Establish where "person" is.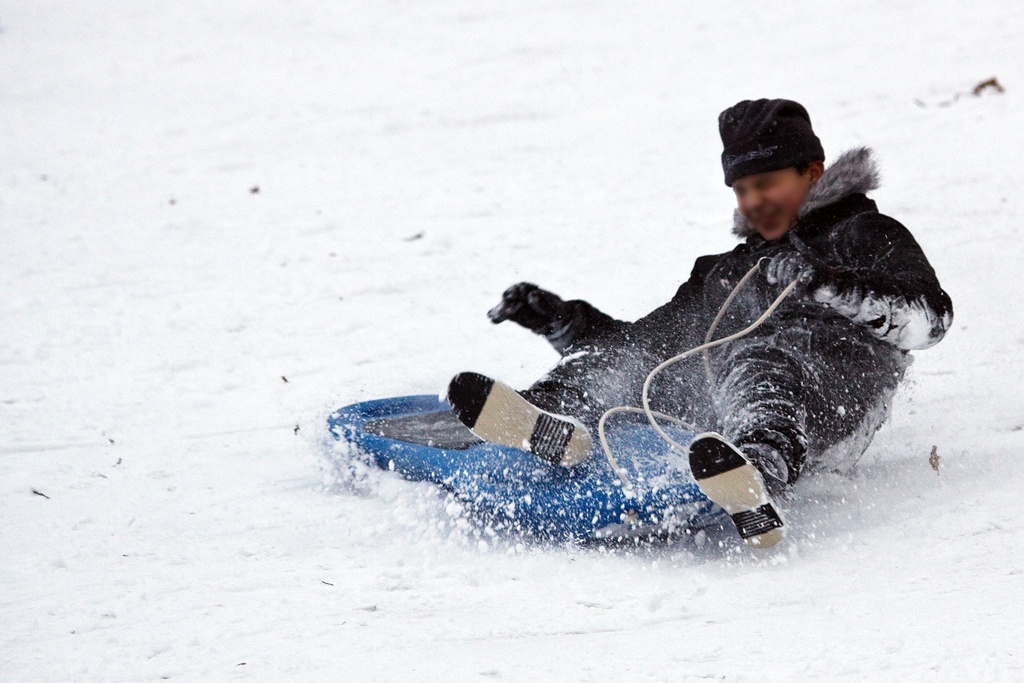
Established at (446, 100, 956, 548).
